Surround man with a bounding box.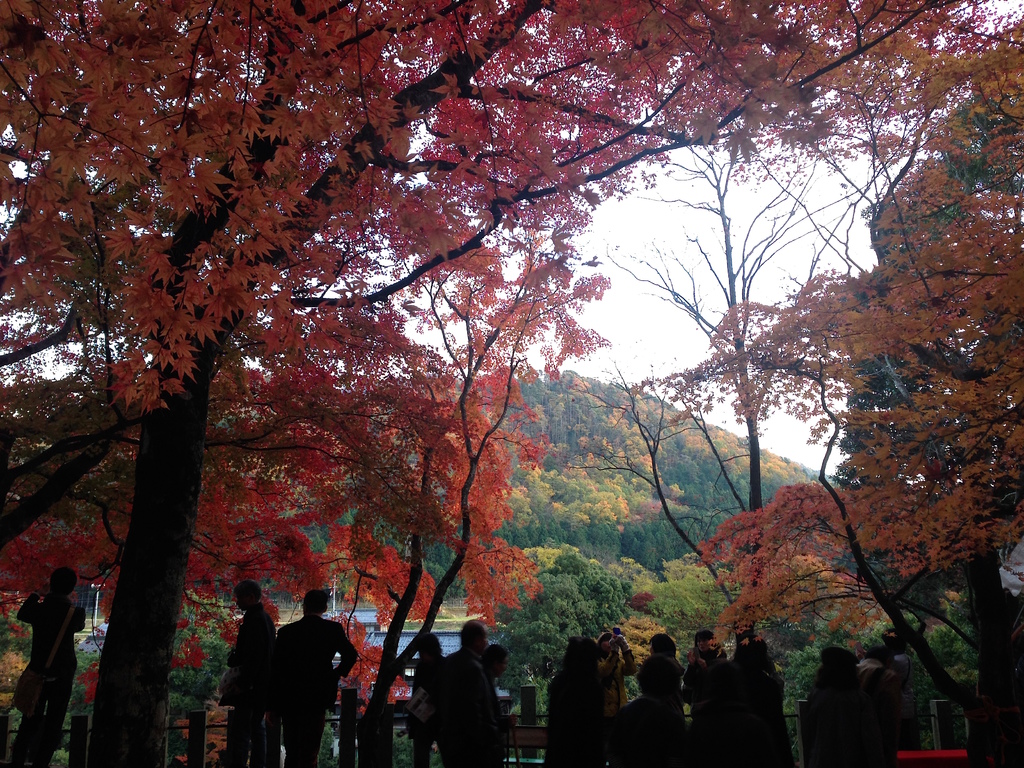
(472, 647, 515, 685).
